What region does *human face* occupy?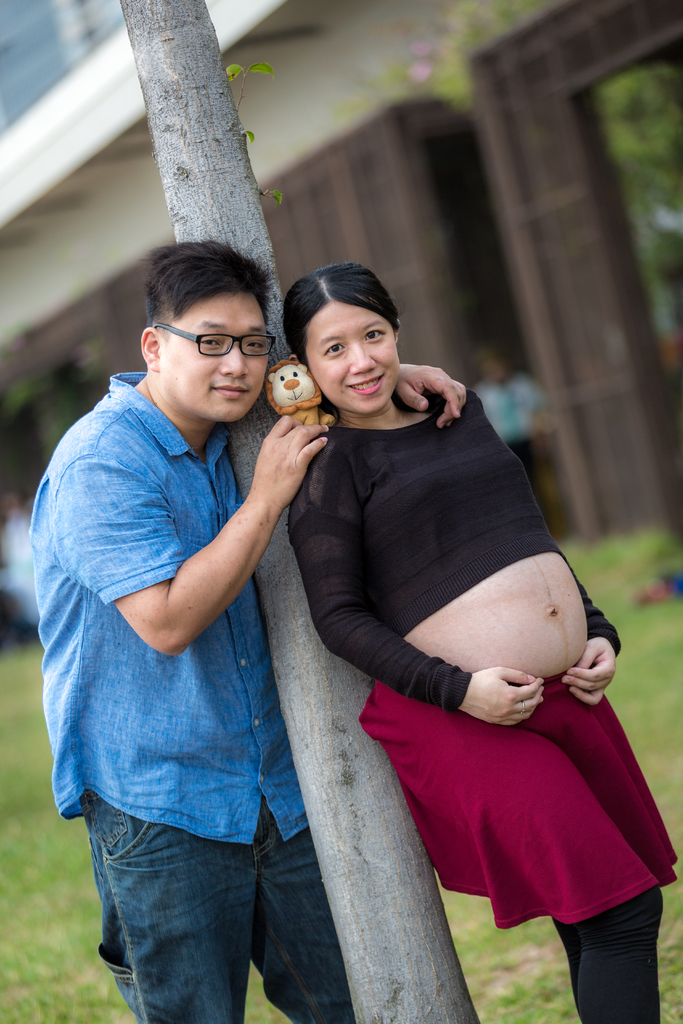
(306,300,396,414).
